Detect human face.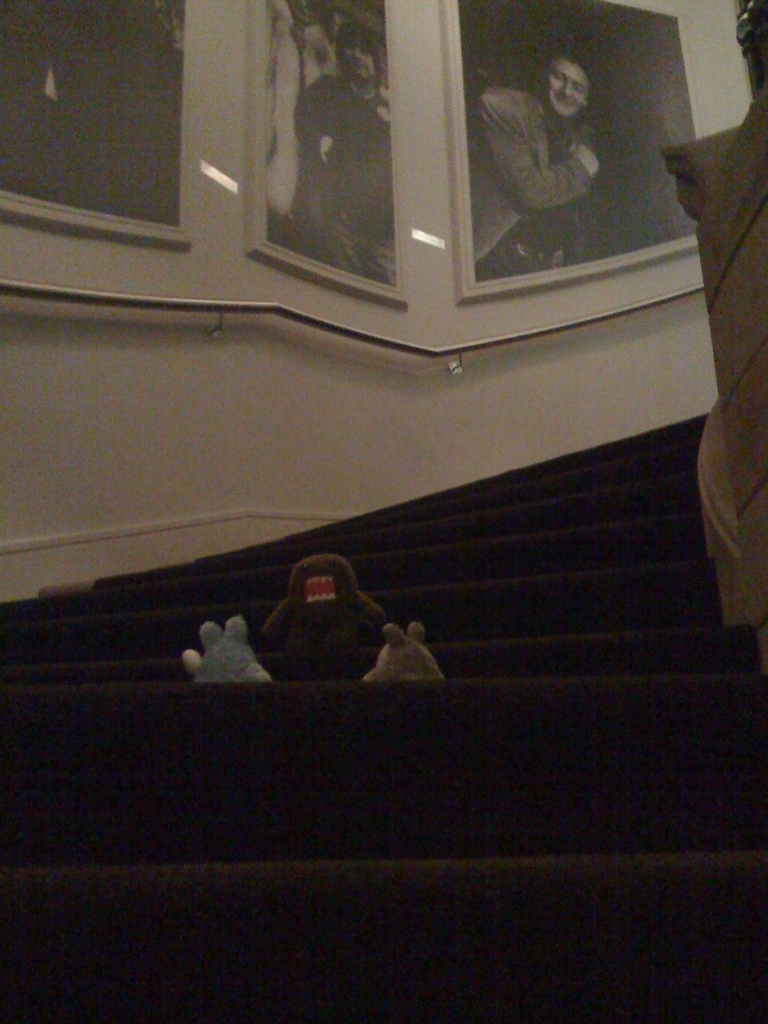
Detected at bbox=(340, 39, 376, 84).
